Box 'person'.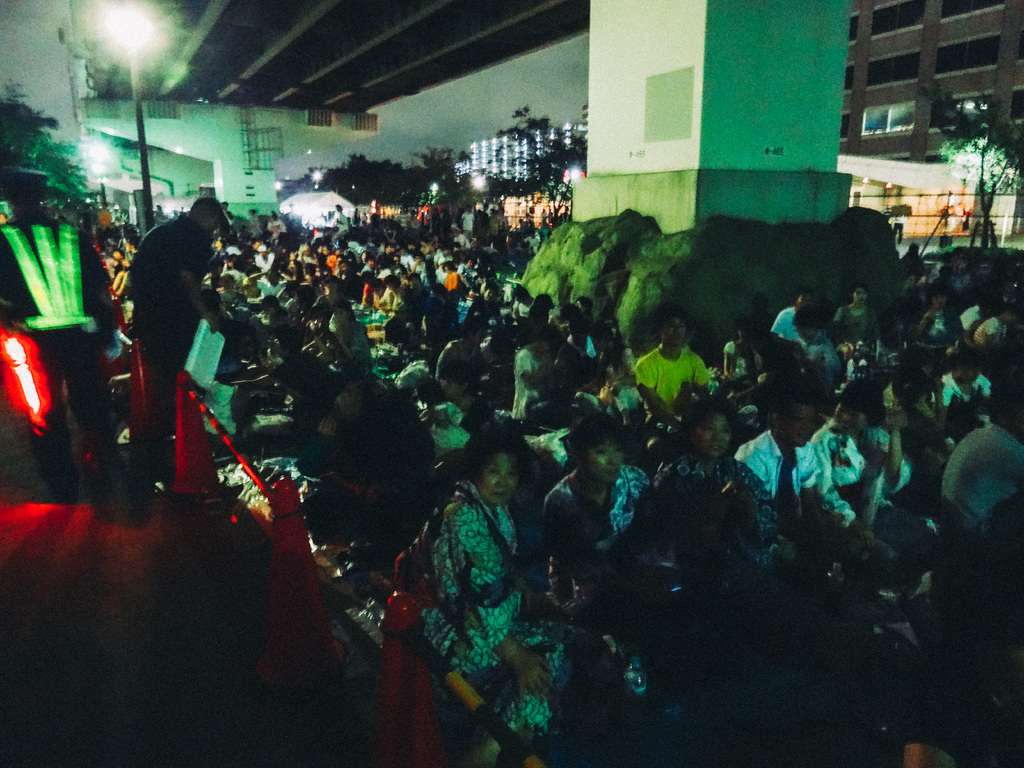
detection(426, 426, 591, 764).
